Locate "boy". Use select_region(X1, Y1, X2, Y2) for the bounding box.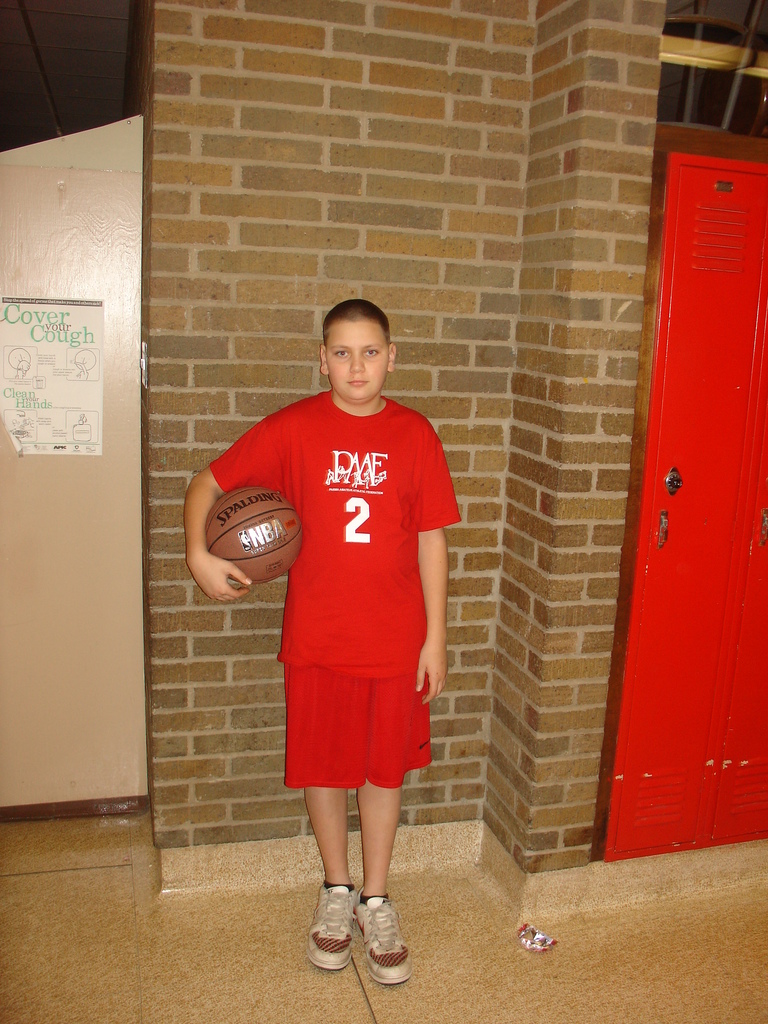
select_region(174, 294, 464, 989).
